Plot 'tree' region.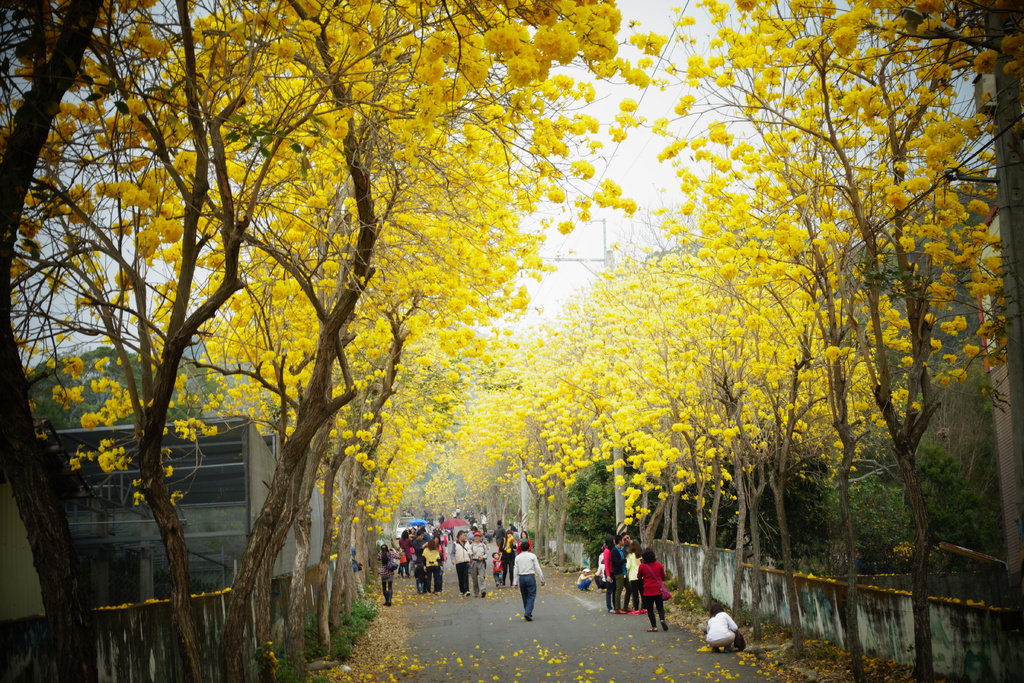
Plotted at select_region(705, 126, 854, 676).
